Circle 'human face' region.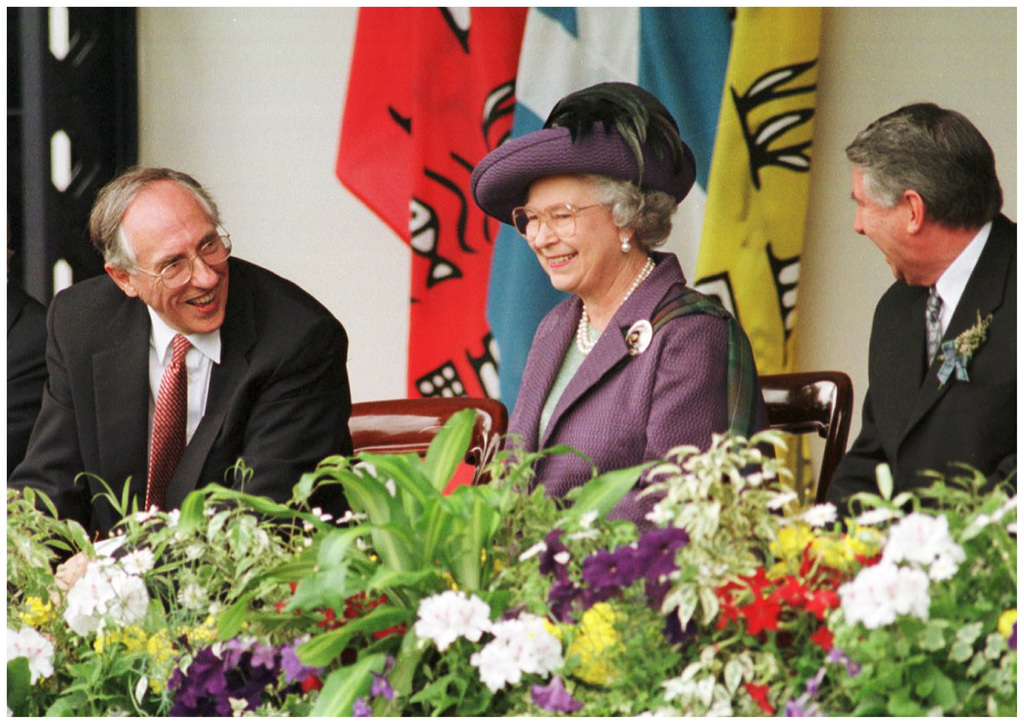
Region: [519, 174, 607, 296].
